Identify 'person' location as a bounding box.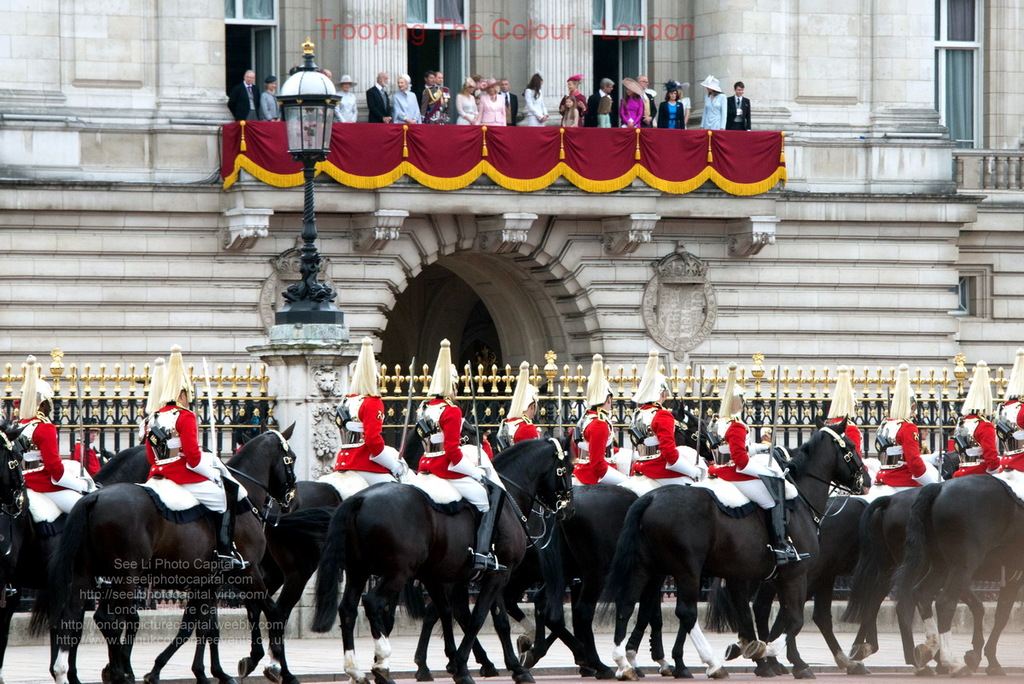
rect(823, 364, 872, 476).
